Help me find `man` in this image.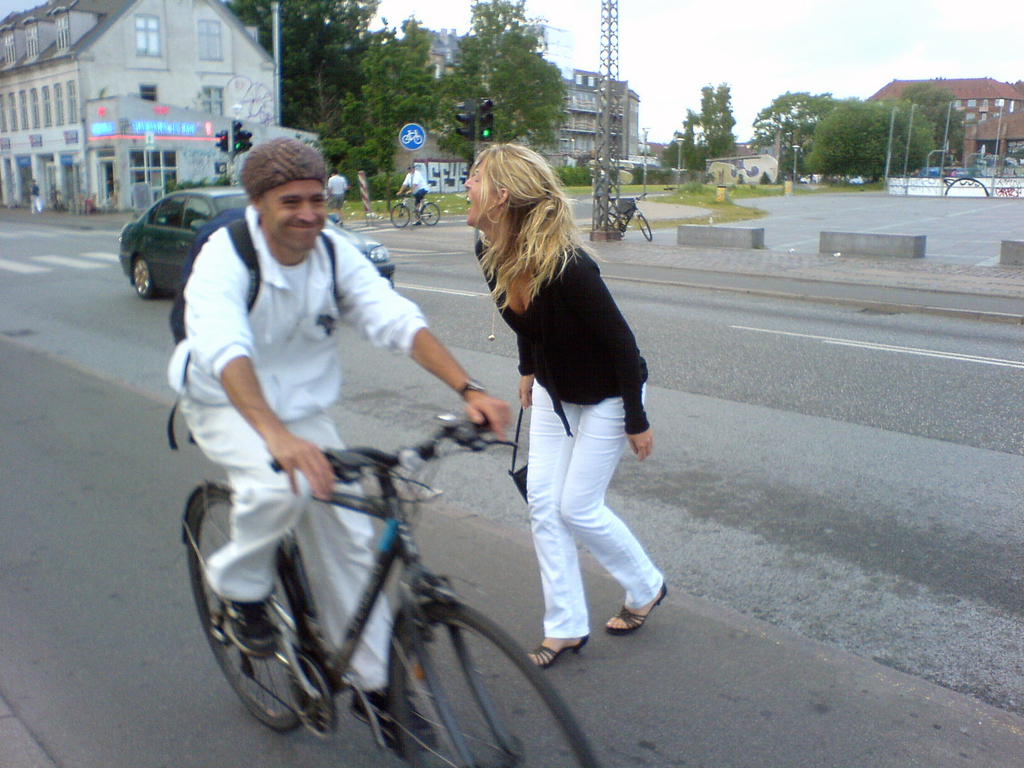
Found it: x1=163, y1=153, x2=487, y2=669.
